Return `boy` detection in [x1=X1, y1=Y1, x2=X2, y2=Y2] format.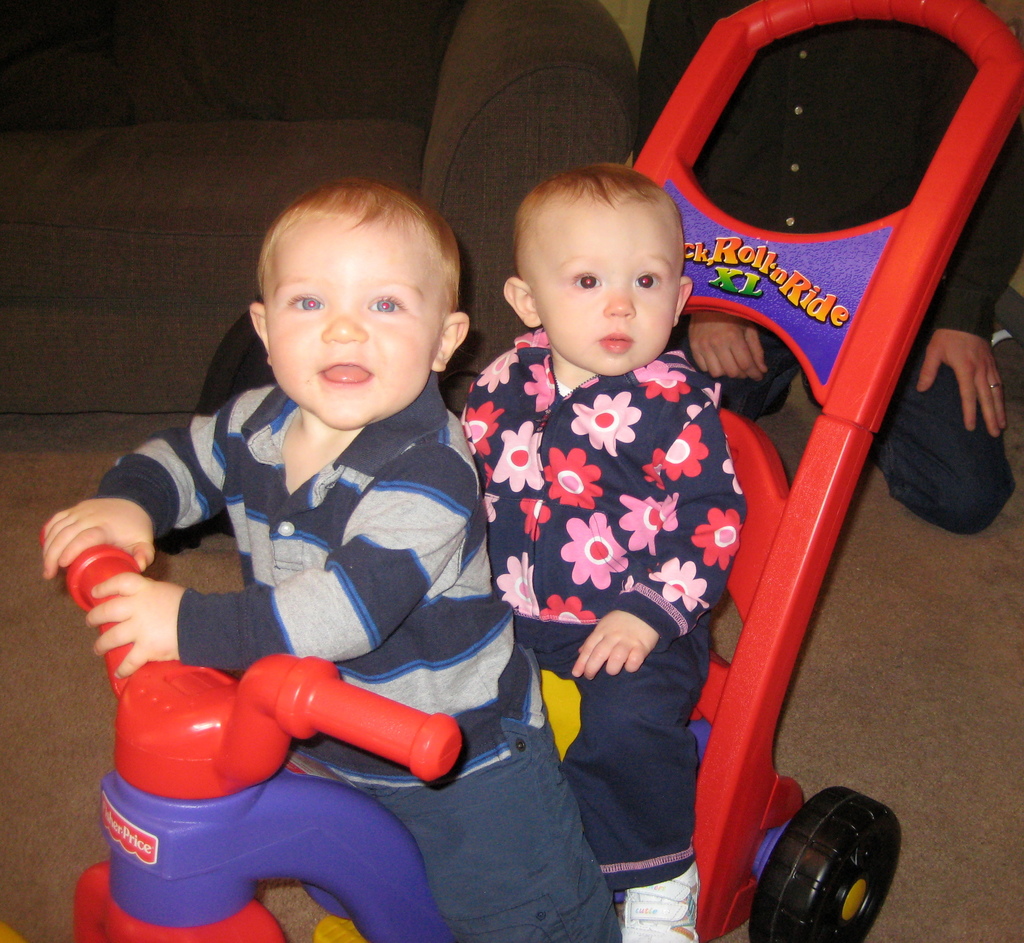
[x1=35, y1=172, x2=623, y2=942].
